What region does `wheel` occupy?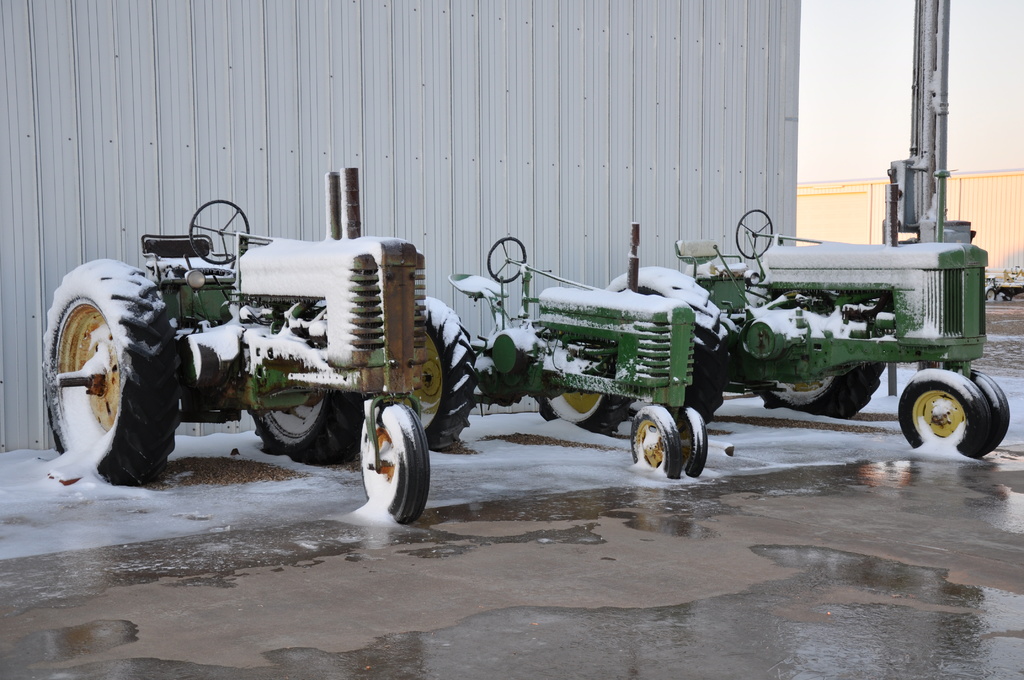
region(535, 397, 634, 433).
